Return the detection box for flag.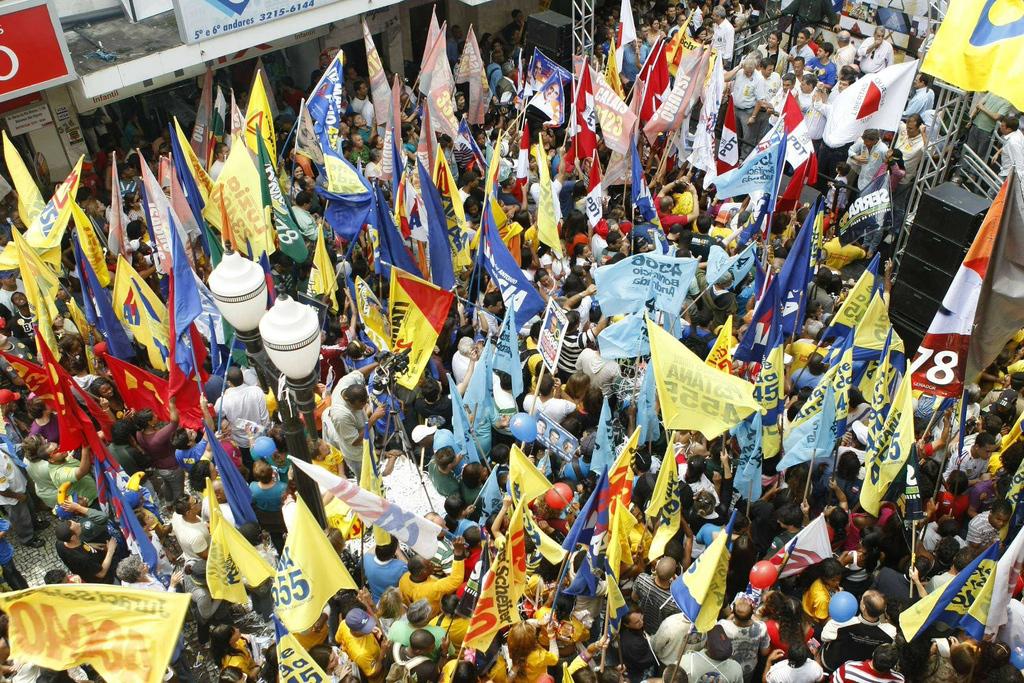
<box>674,41,706,122</box>.
